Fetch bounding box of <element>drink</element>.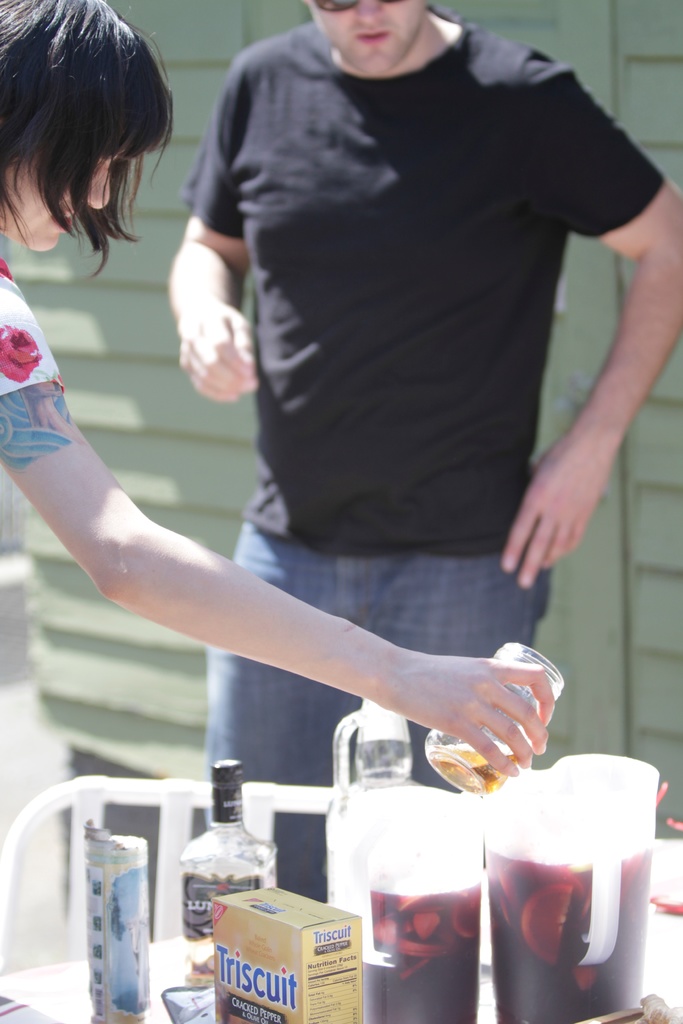
Bbox: [423, 643, 554, 800].
